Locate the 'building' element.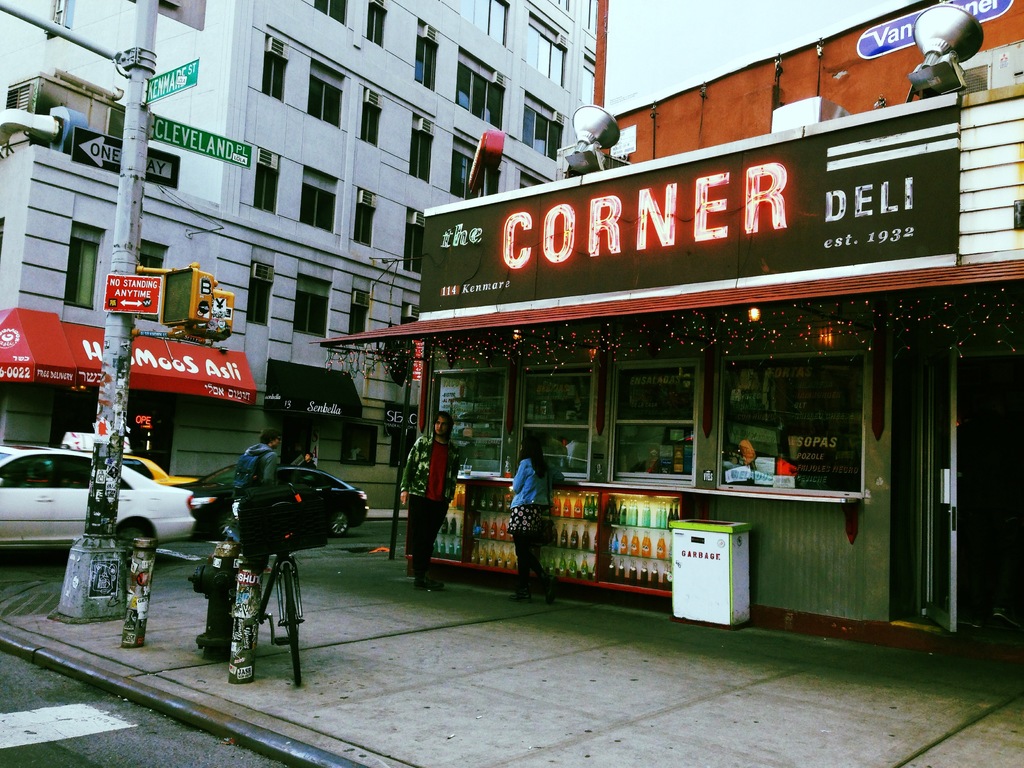
Element bbox: (x1=426, y1=0, x2=1023, y2=678).
